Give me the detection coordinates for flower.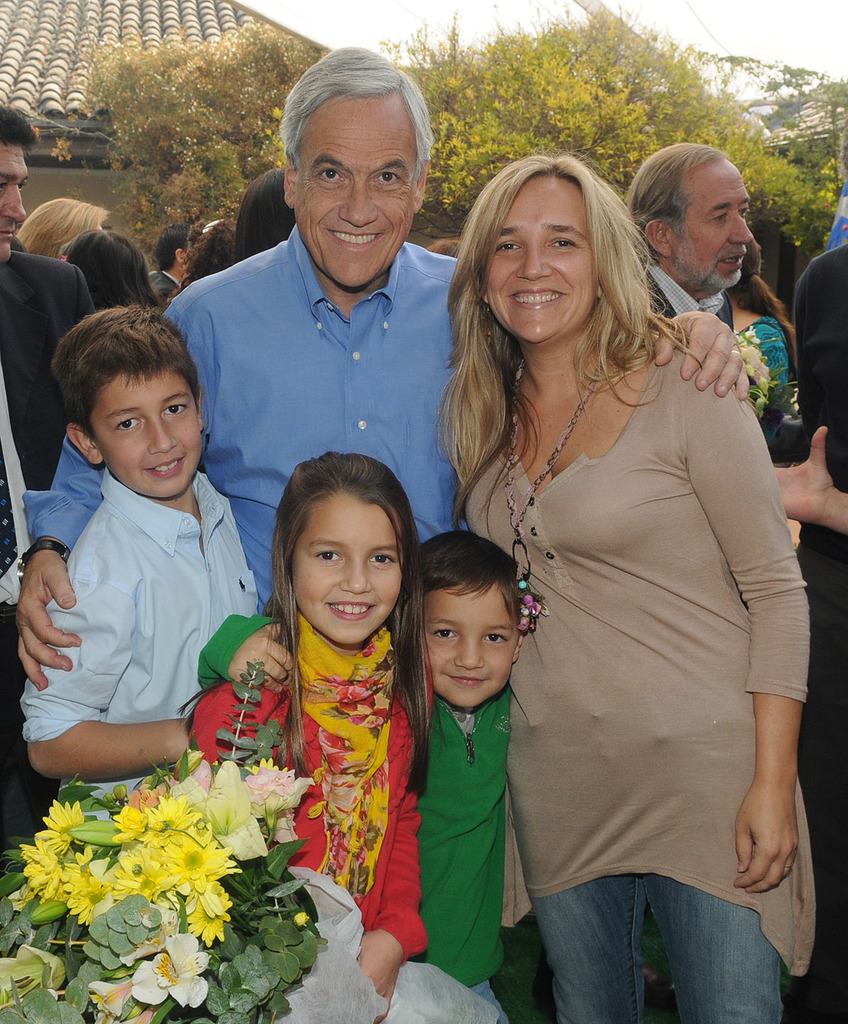
87/978/129/1023.
